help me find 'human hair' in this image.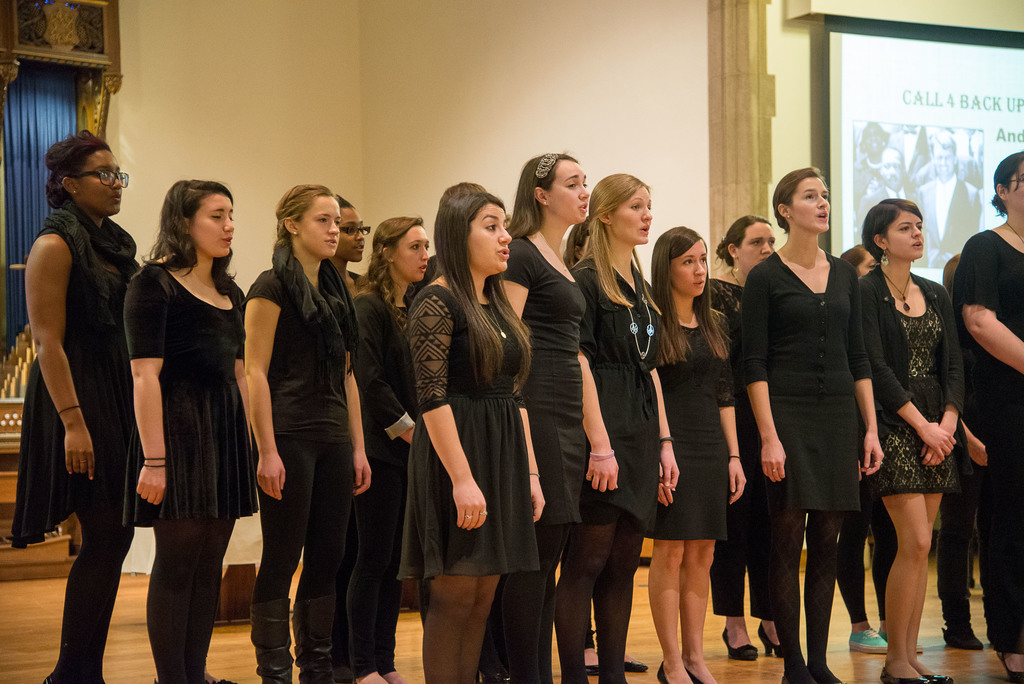
Found it: 655:225:724:361.
